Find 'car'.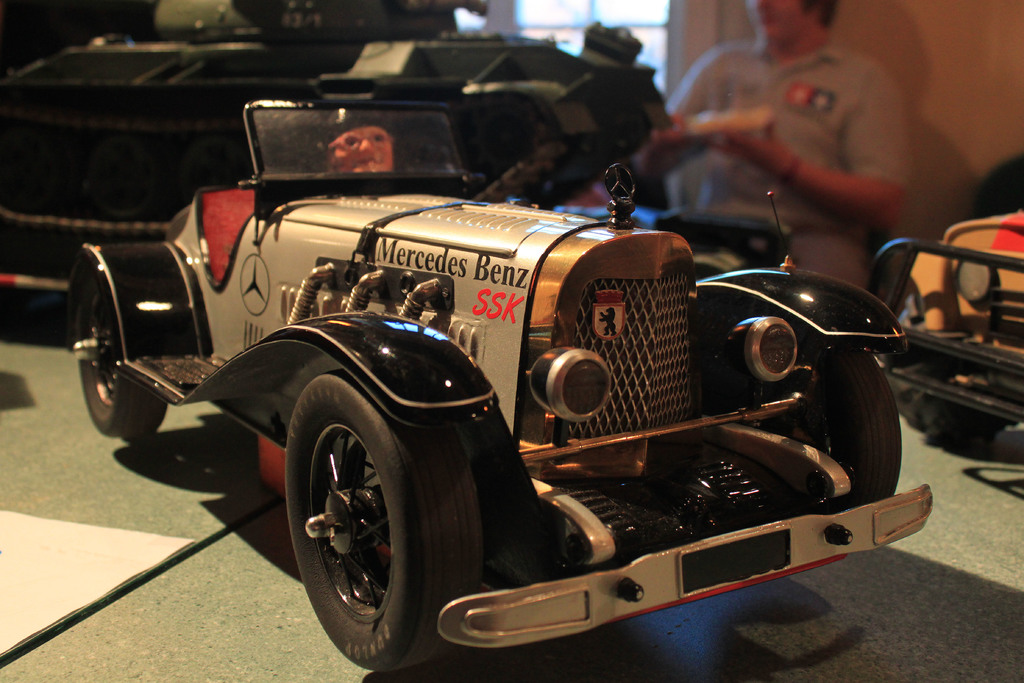
rect(67, 99, 934, 675).
